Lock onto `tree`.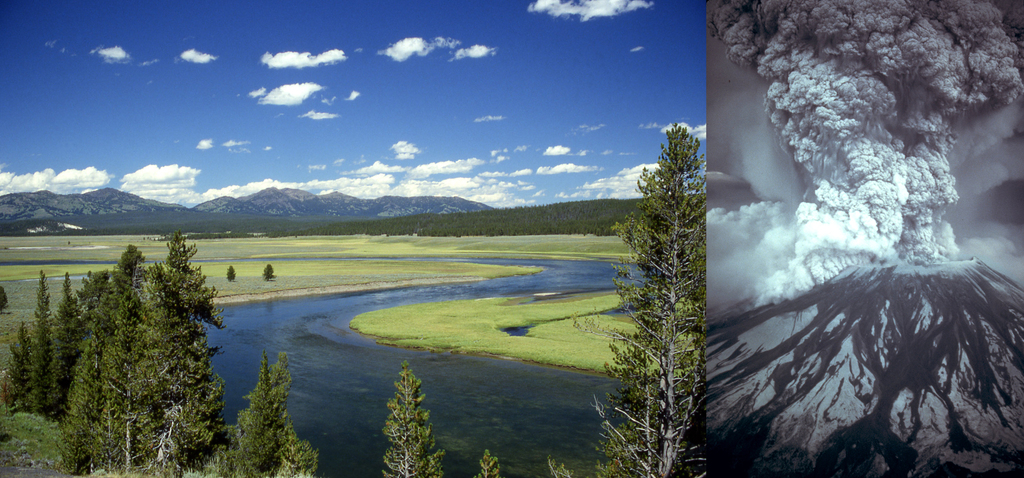
Locked: 380 360 444 477.
